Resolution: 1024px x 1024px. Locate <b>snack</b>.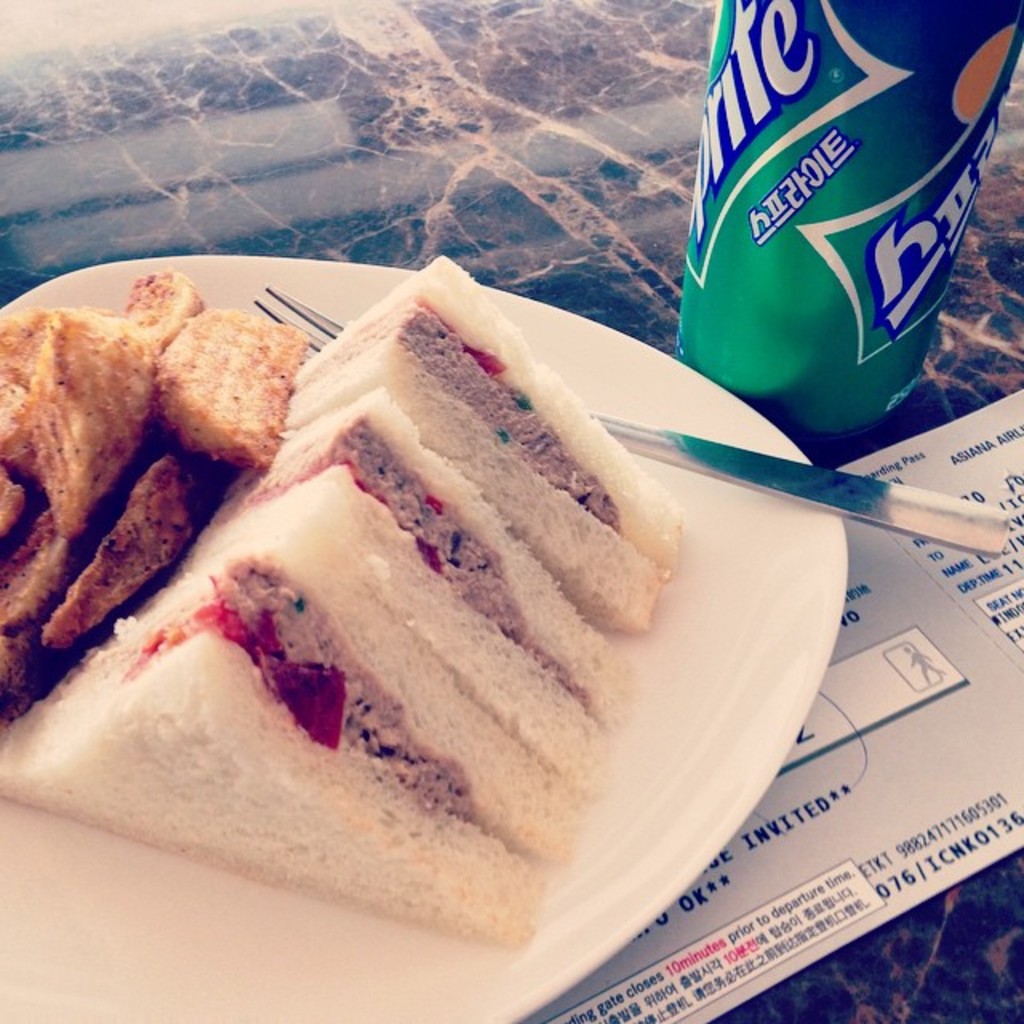
<region>51, 288, 696, 990</region>.
